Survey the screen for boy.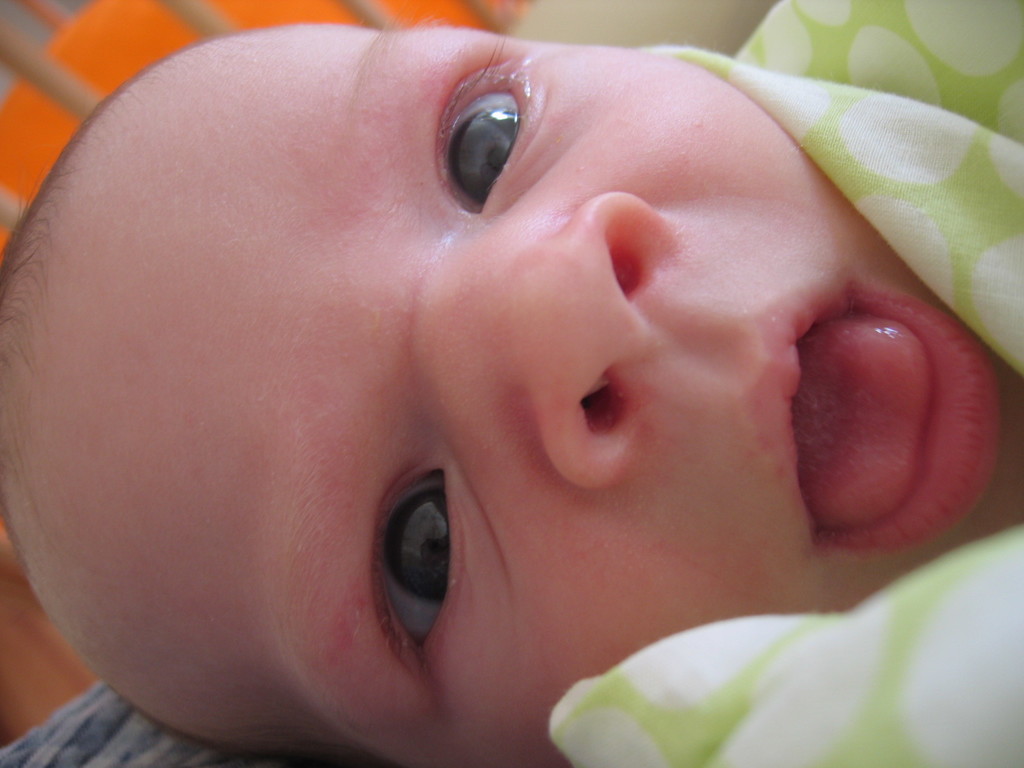
Survey found: <box>0,27,1023,767</box>.
